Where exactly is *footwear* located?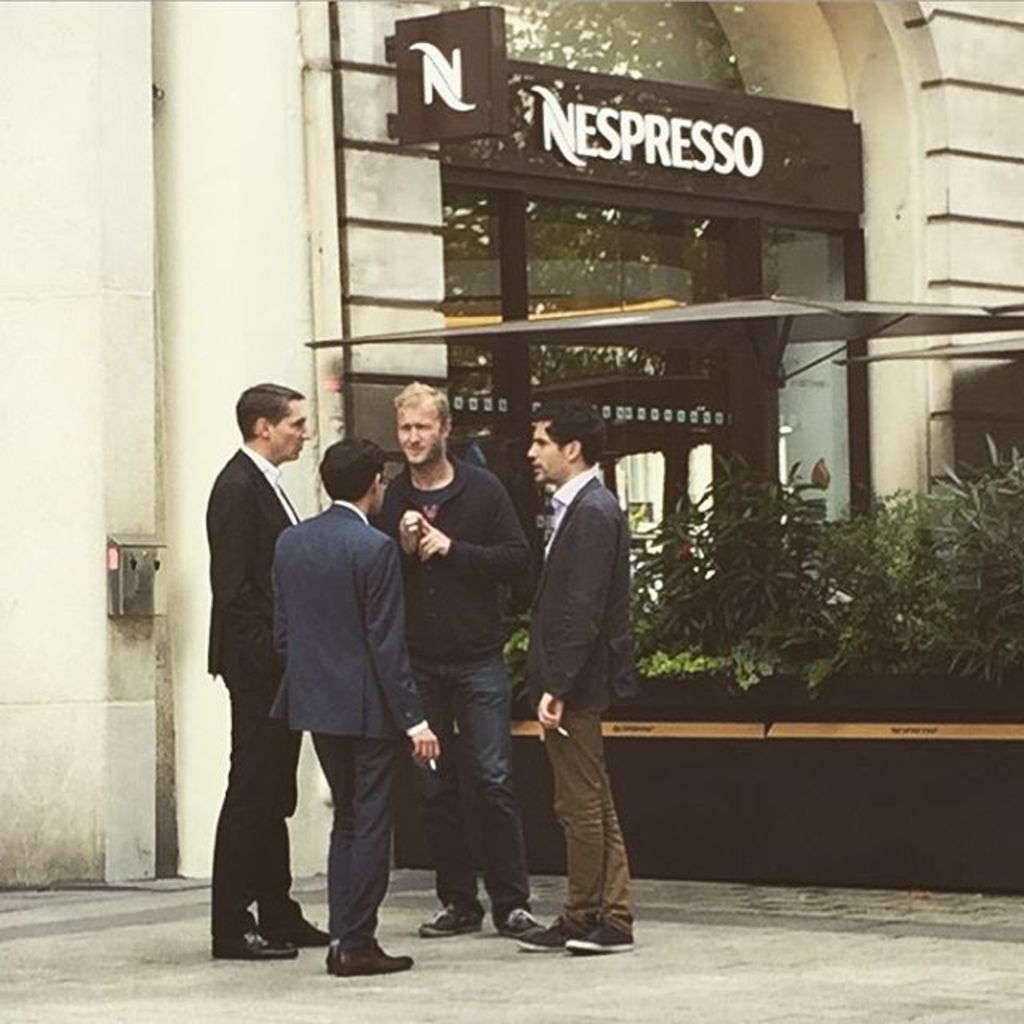
Its bounding box is crop(496, 907, 542, 939).
